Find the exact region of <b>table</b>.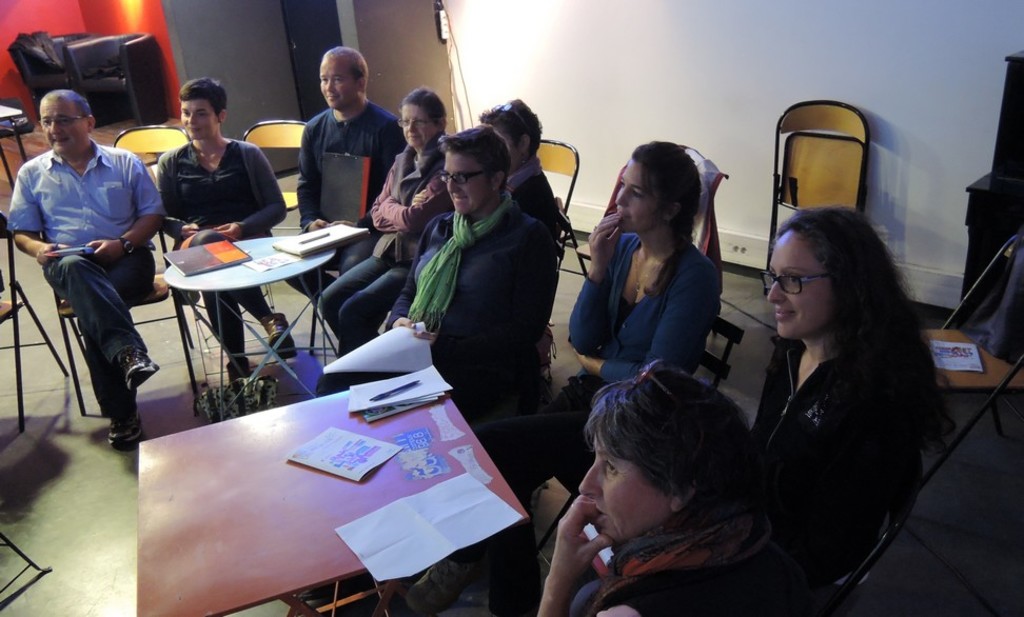
Exact region: BBox(166, 243, 330, 415).
